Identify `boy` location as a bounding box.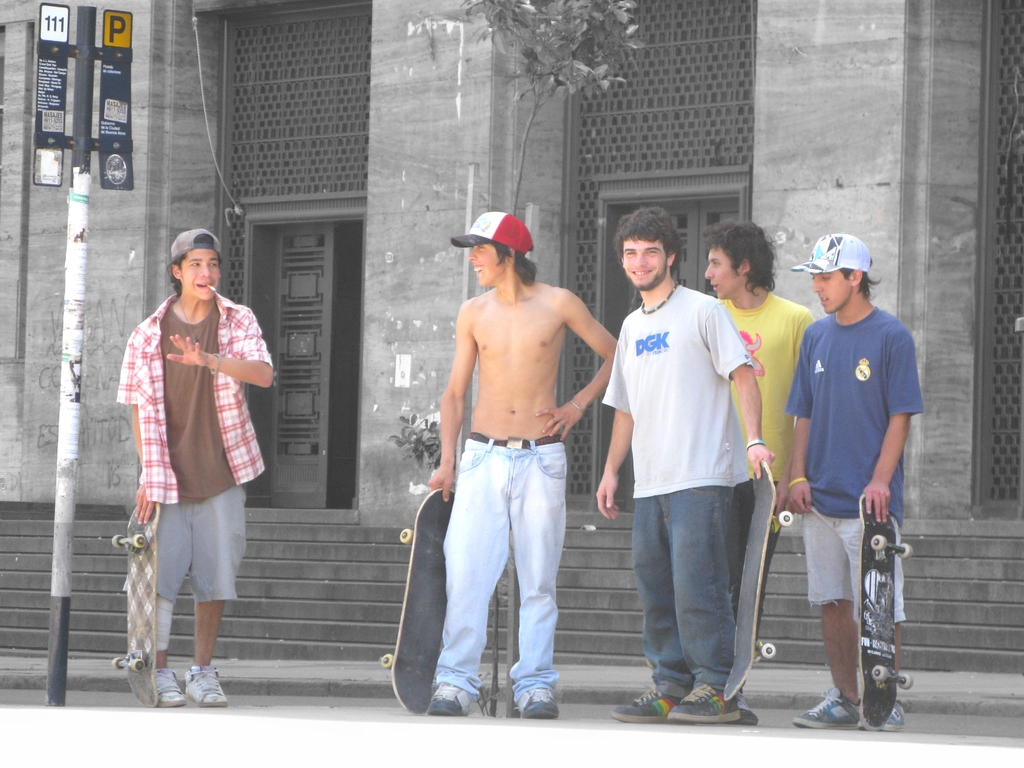
(120,230,280,710).
